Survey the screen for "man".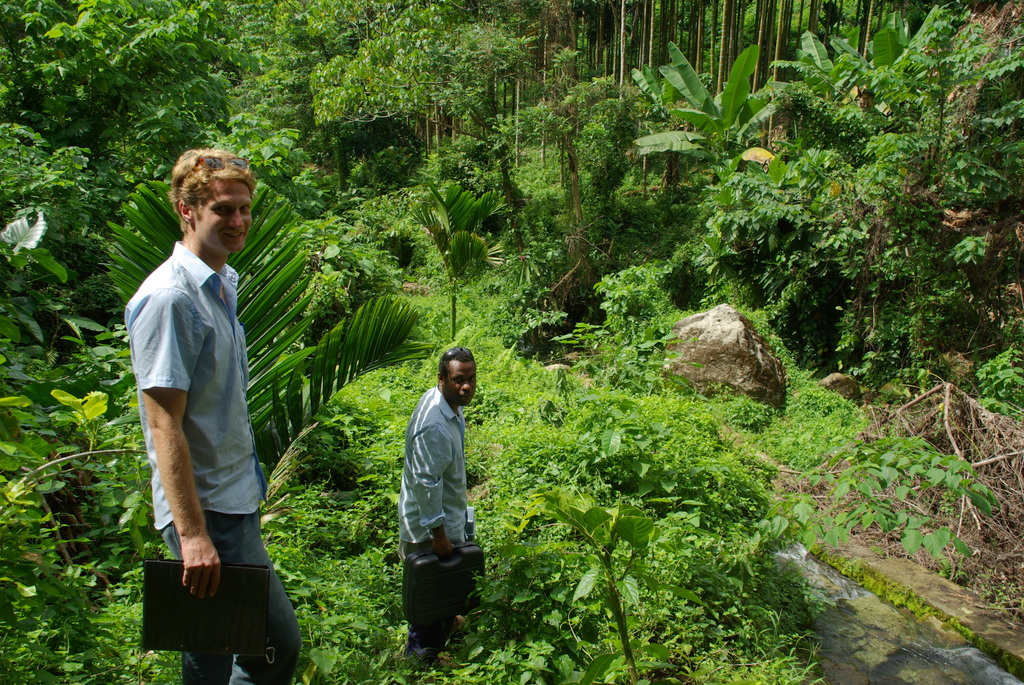
Survey found: {"left": 396, "top": 345, "right": 478, "bottom": 684}.
